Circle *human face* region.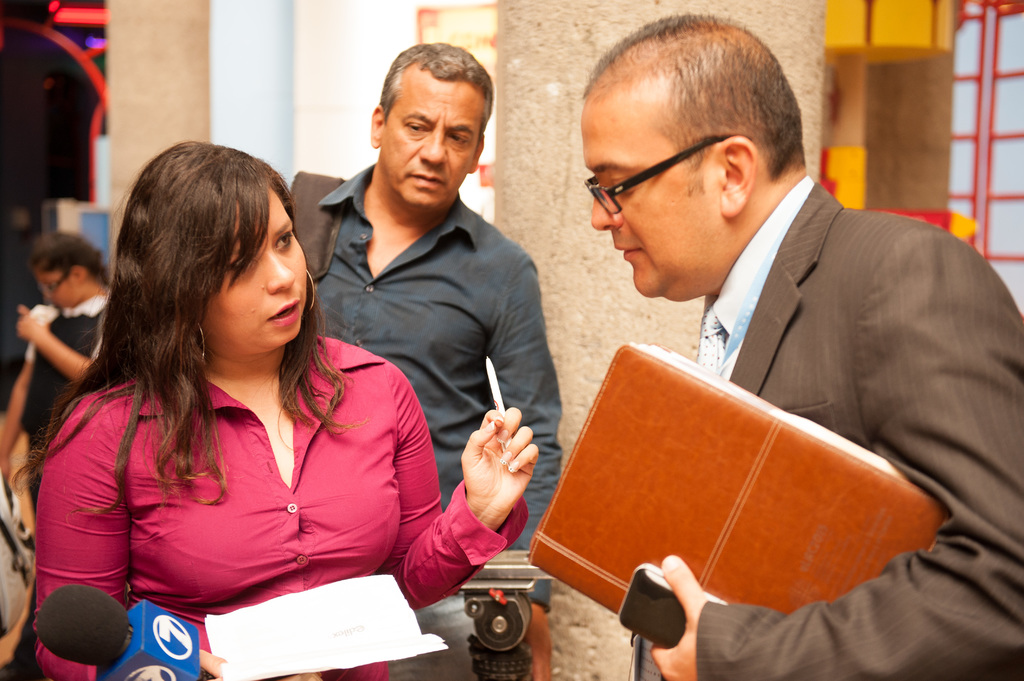
Region: 202:186:307:352.
